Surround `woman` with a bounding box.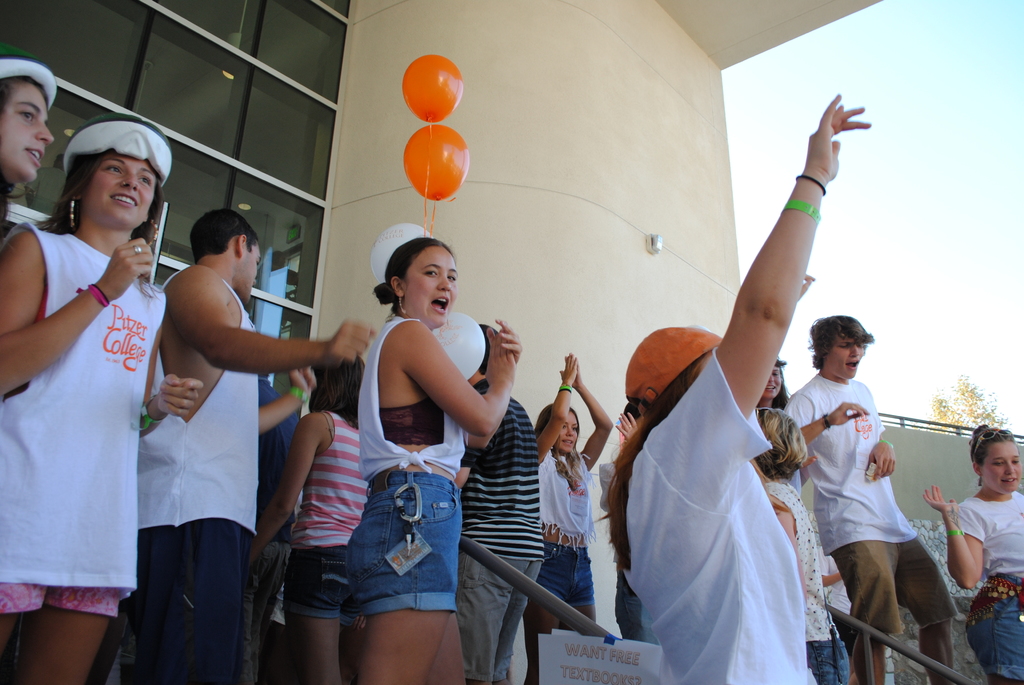
bbox=(600, 92, 880, 684).
